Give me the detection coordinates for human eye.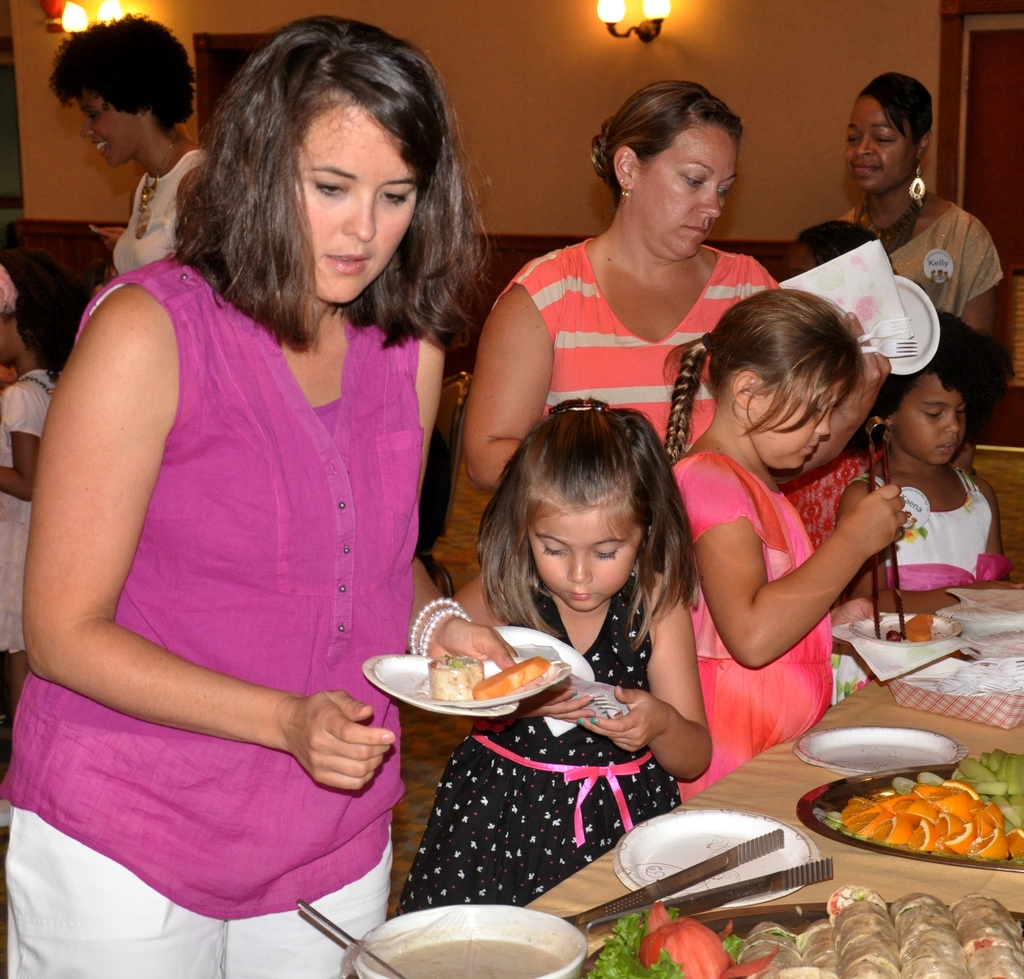
(536,543,569,560).
